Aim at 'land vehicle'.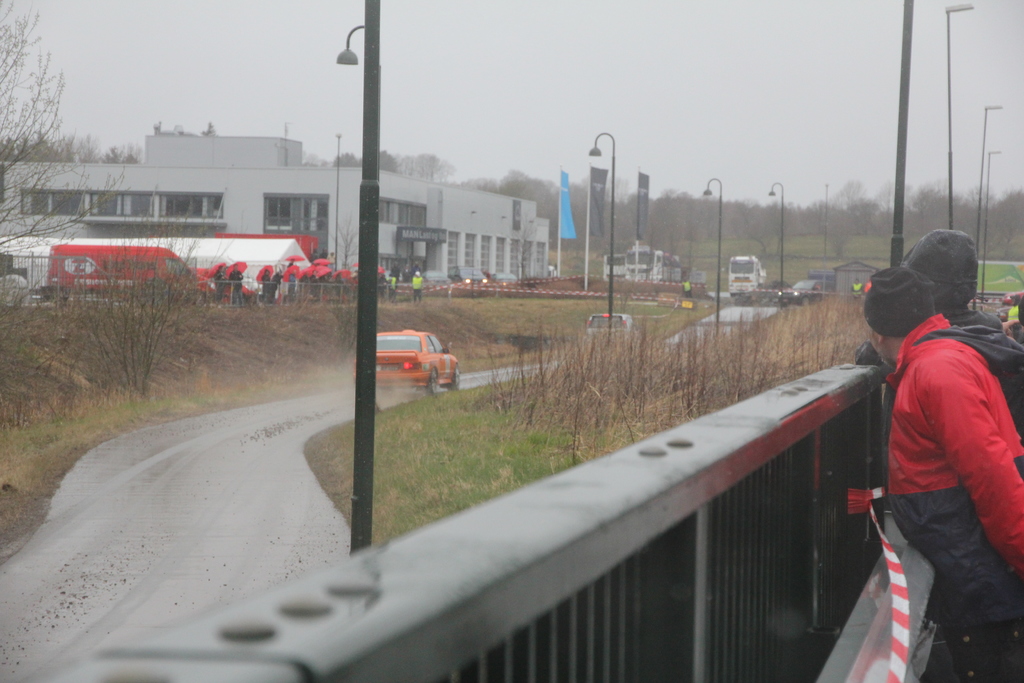
Aimed at x1=369 y1=316 x2=467 y2=390.
